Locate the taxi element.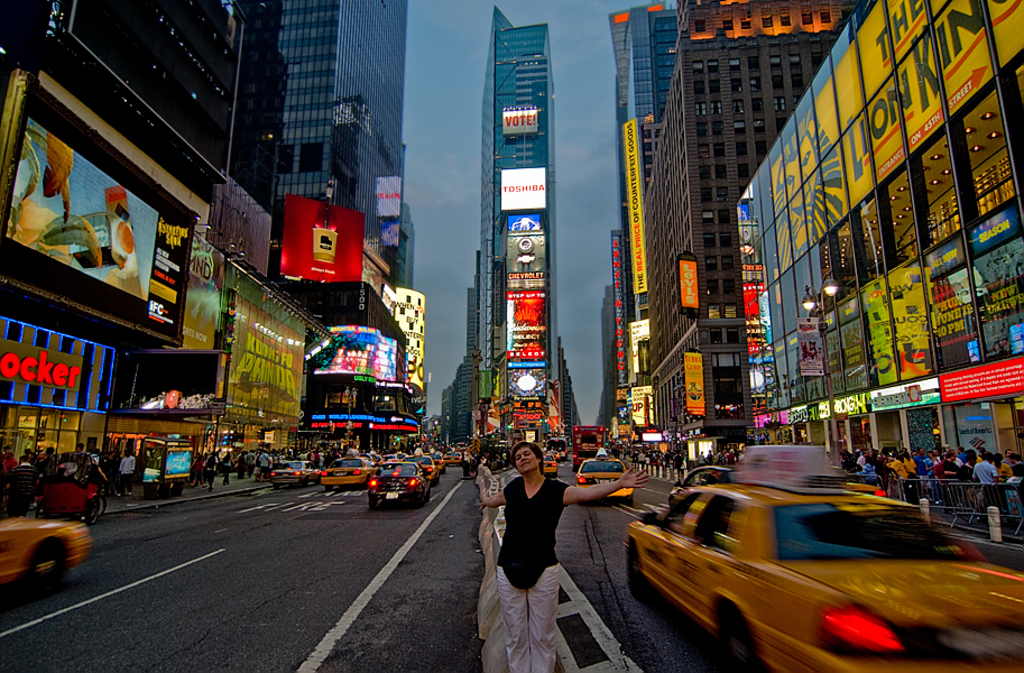
Element bbox: (614, 452, 998, 664).
